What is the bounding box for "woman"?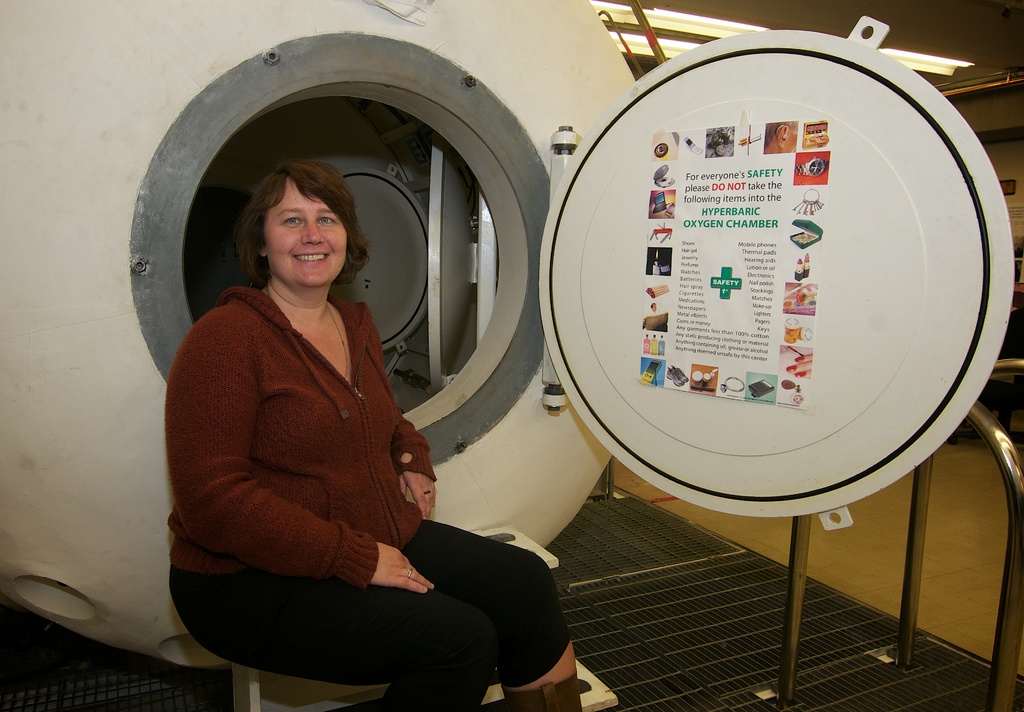
161 159 582 711.
